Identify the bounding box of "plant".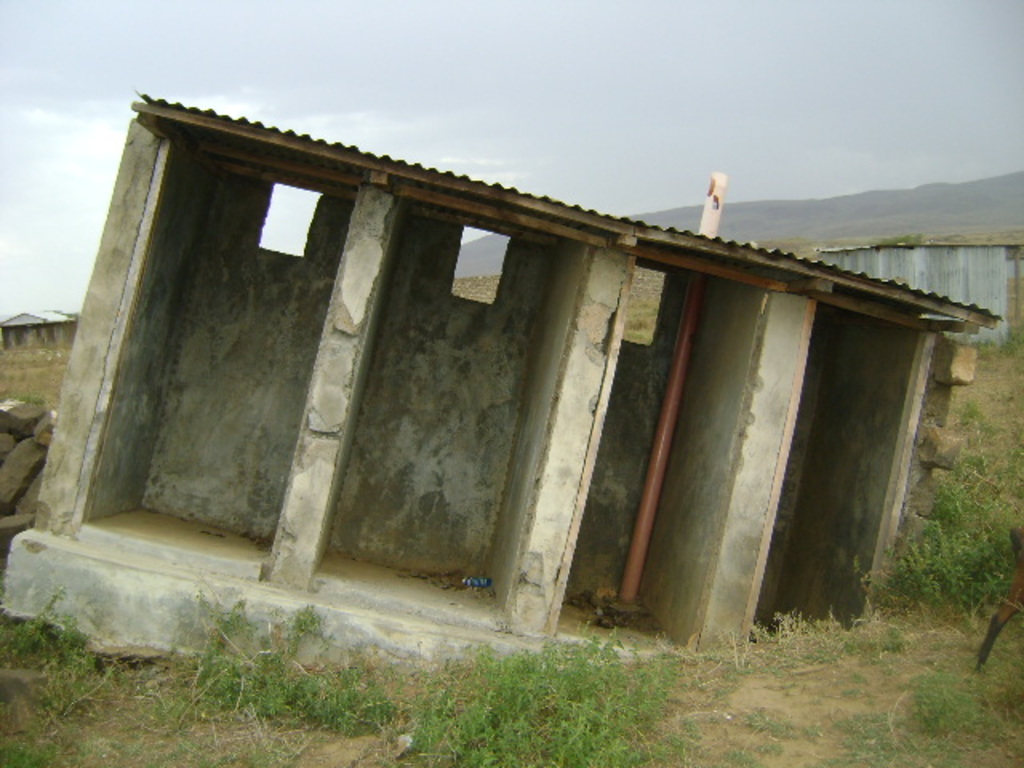
rect(938, 357, 1022, 467).
